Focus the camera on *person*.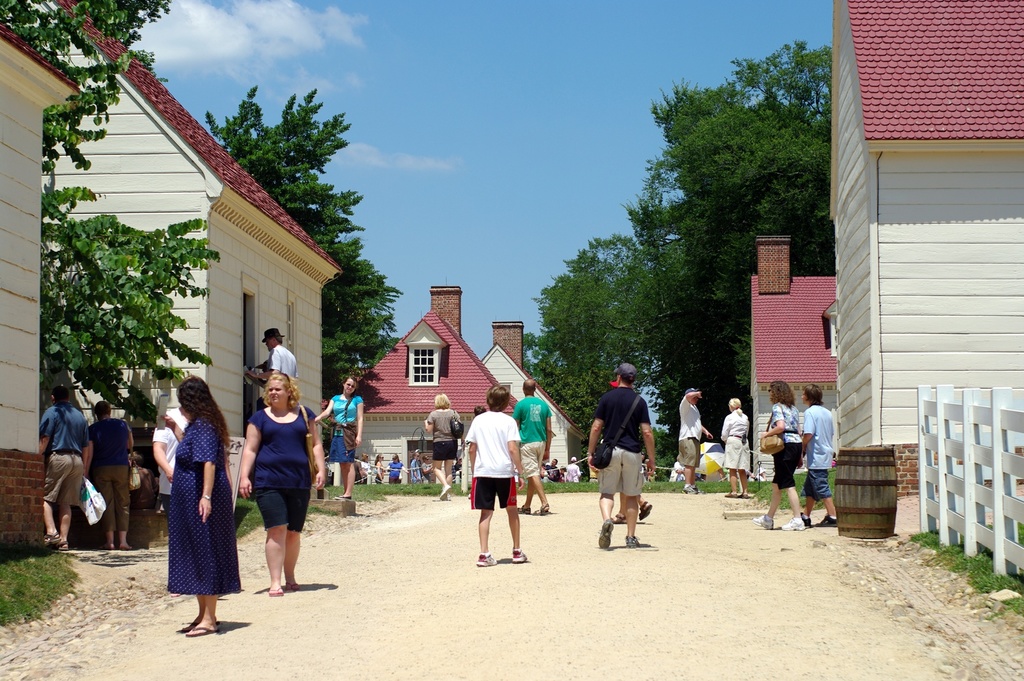
Focus region: <bbox>600, 365, 664, 552</bbox>.
